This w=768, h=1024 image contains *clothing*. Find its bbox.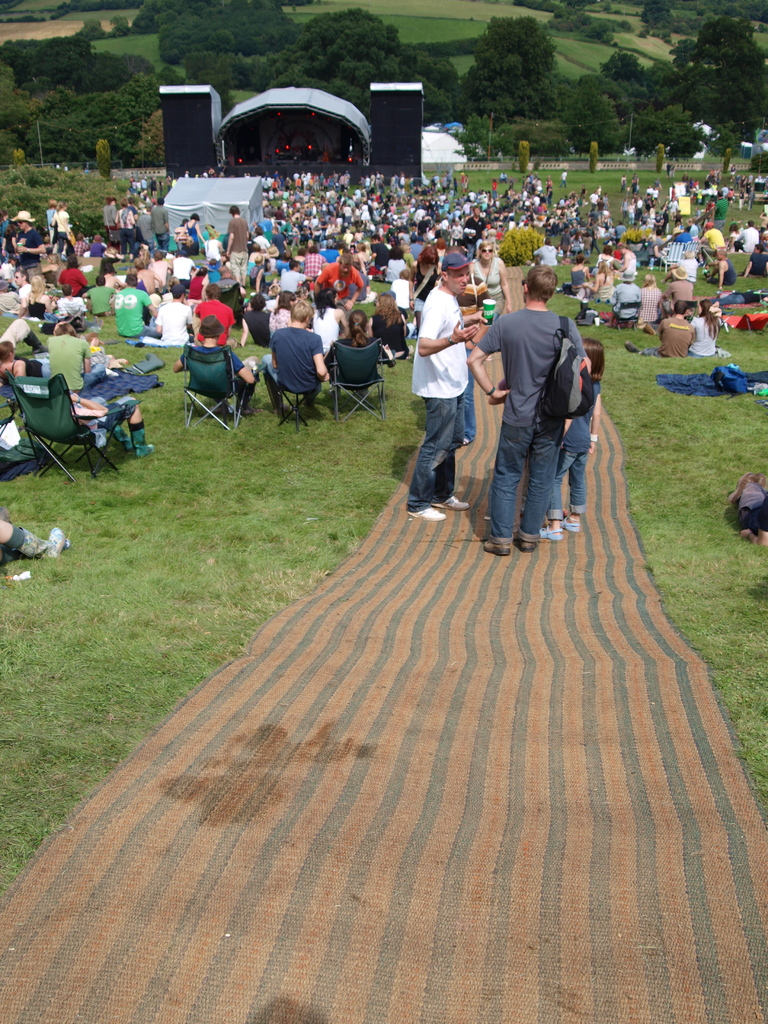
select_region(611, 251, 637, 273).
